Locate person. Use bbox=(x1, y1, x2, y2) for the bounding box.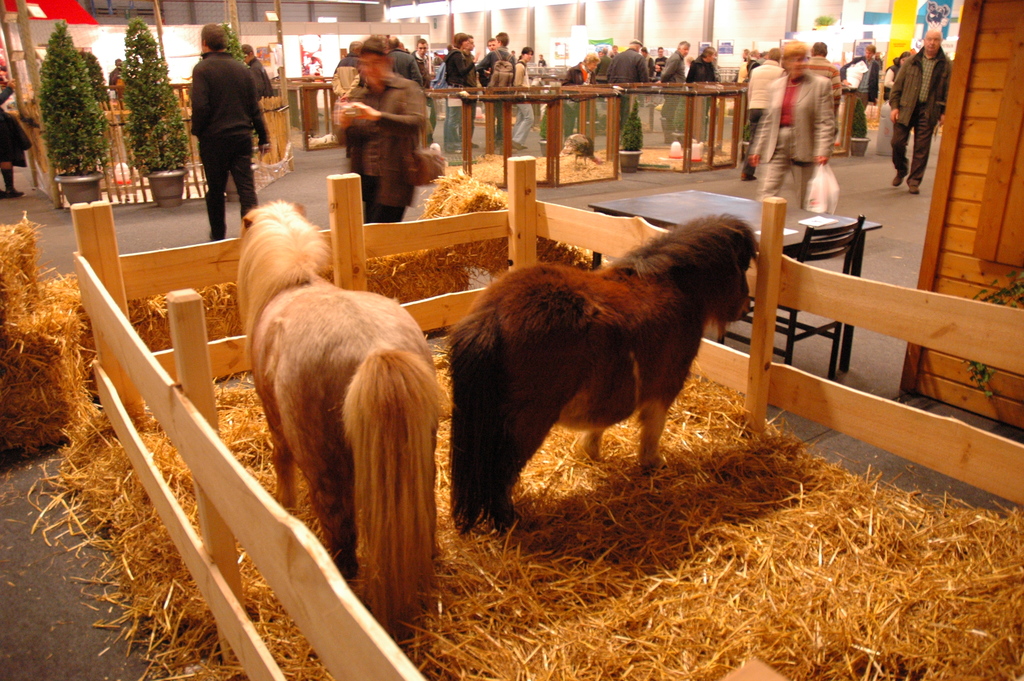
bbox=(741, 49, 762, 97).
